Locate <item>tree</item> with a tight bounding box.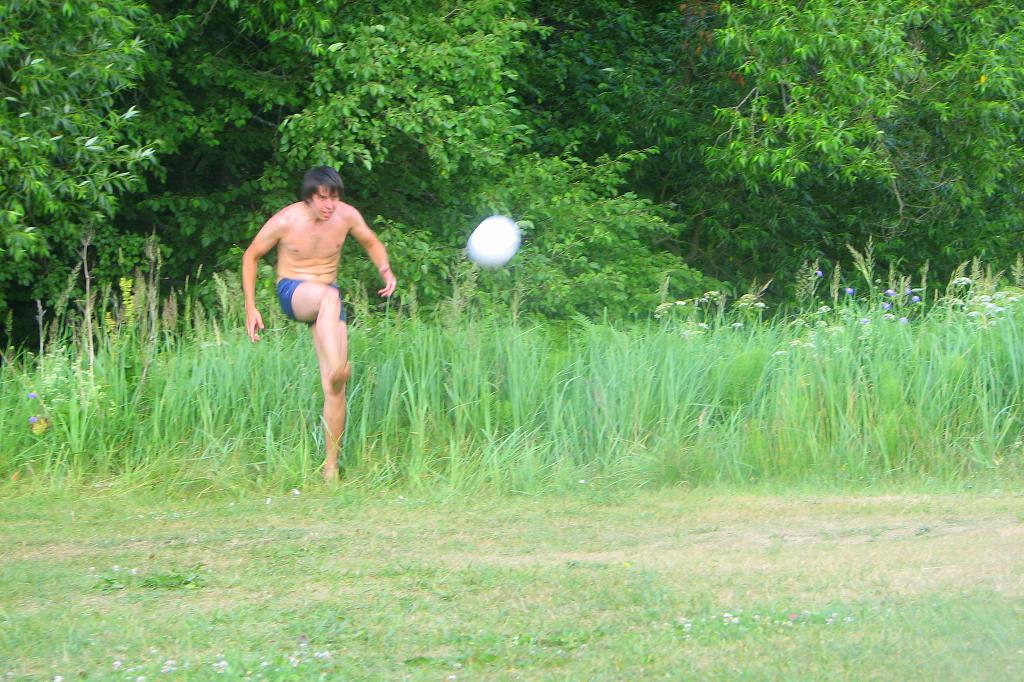
(x1=88, y1=0, x2=288, y2=335).
